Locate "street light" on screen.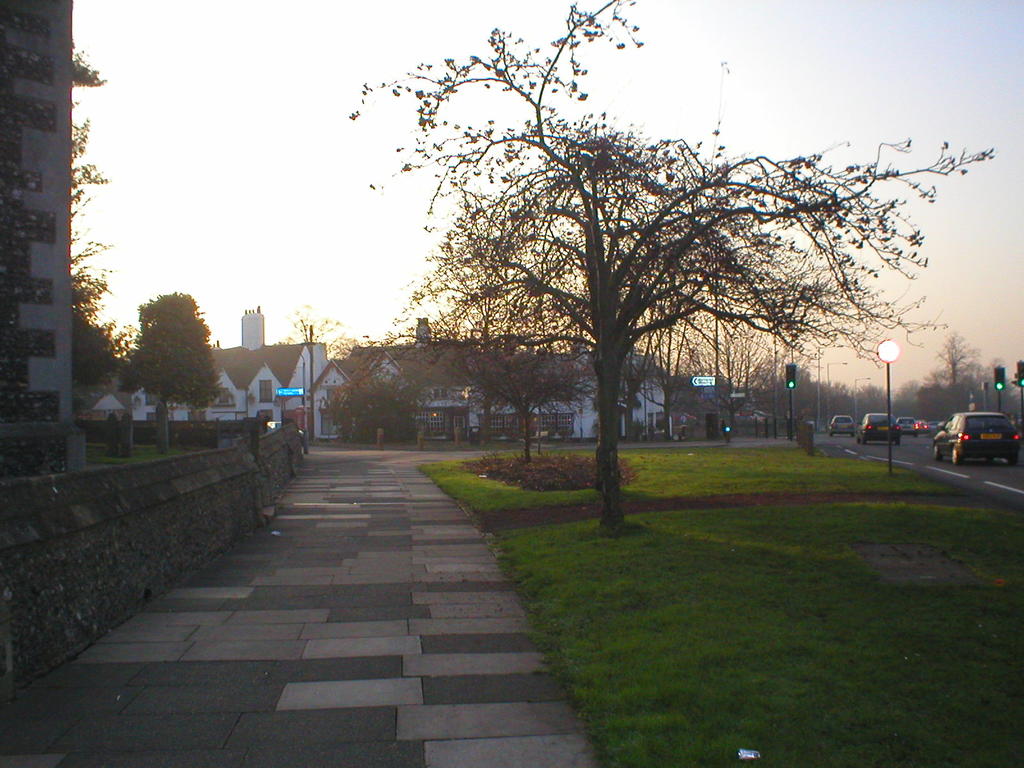
On screen at l=825, t=360, r=847, b=431.
